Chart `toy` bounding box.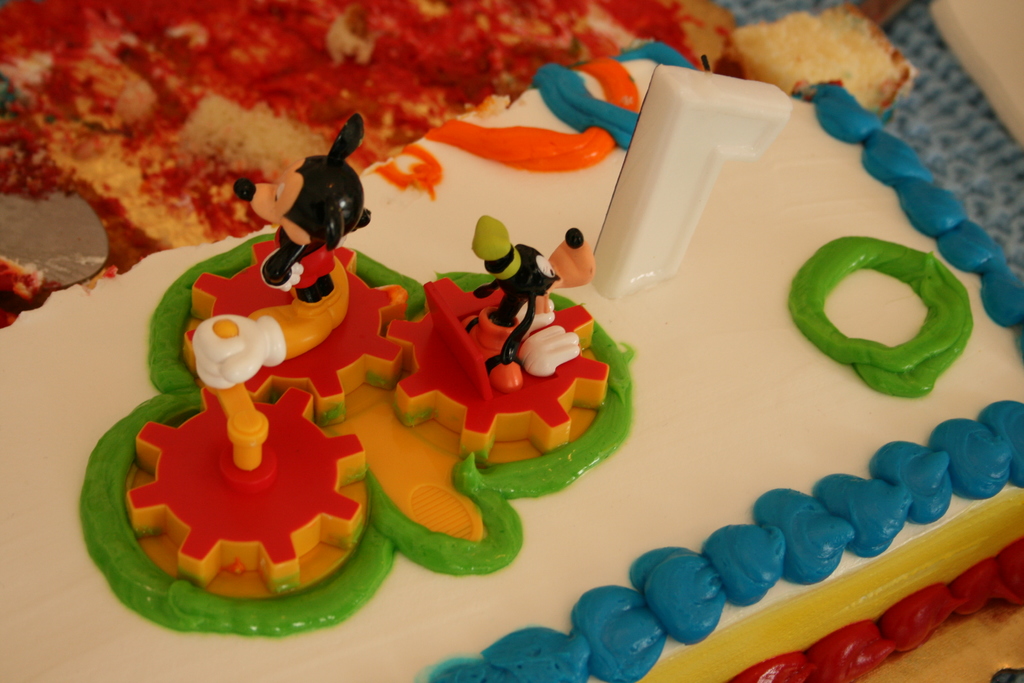
Charted: 184, 236, 408, 425.
